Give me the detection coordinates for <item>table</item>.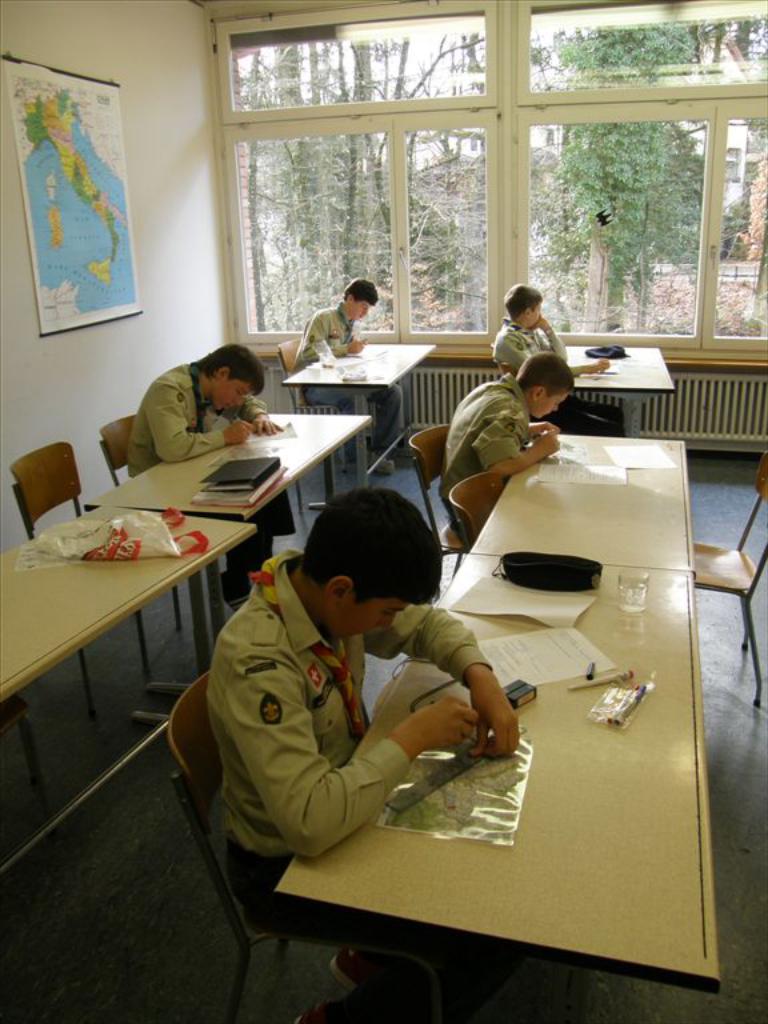
<box>281,335,443,431</box>.
